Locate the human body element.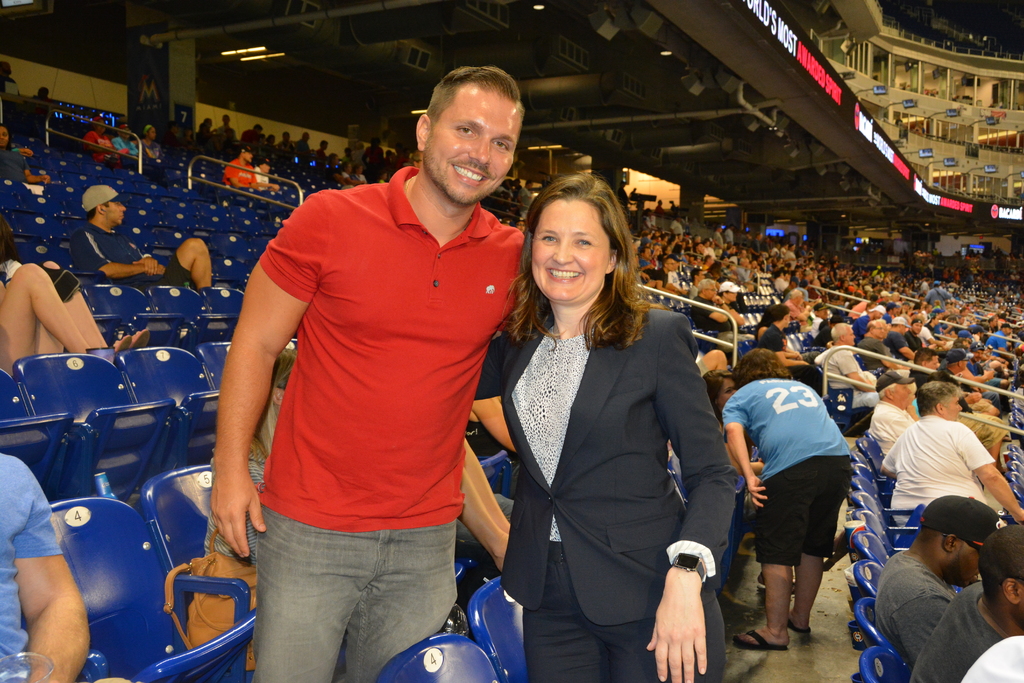
Element bbox: [x1=261, y1=129, x2=275, y2=149].
